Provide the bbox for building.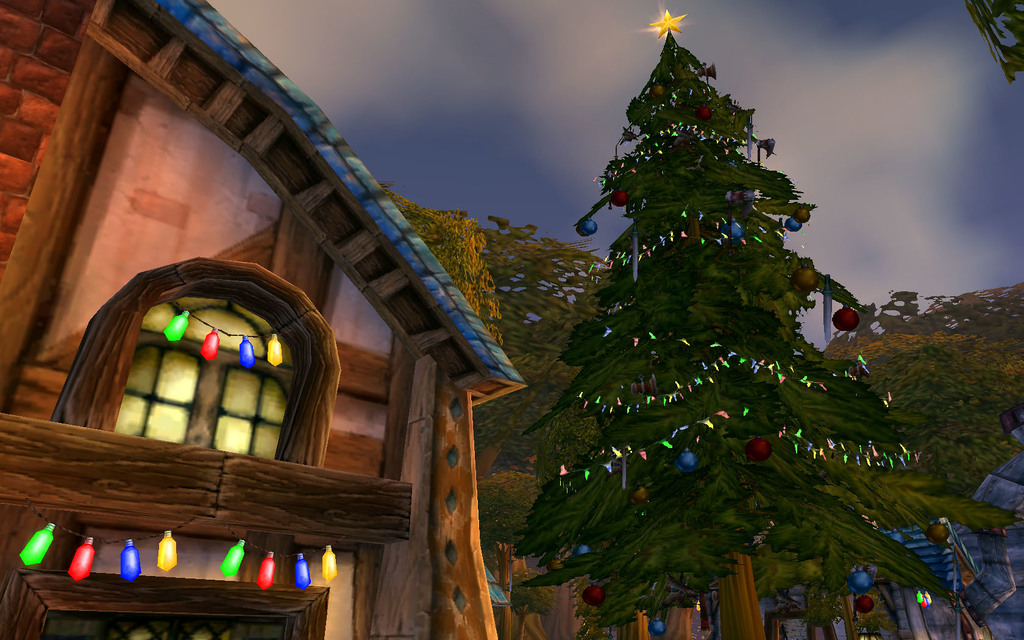
bbox=[0, 0, 530, 639].
